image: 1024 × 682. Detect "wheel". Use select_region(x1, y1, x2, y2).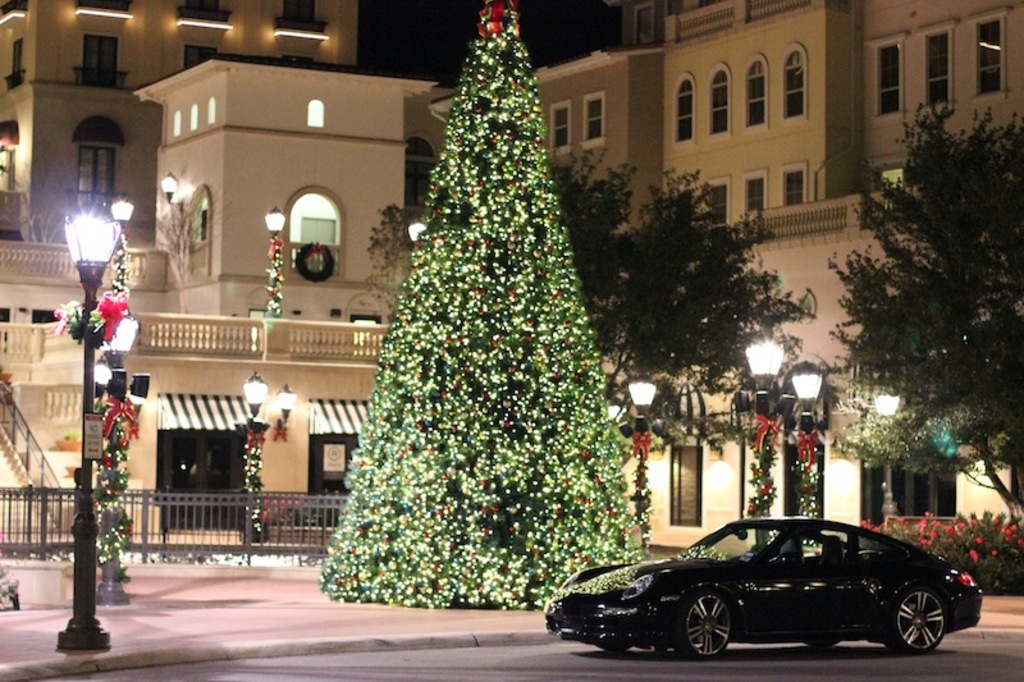
select_region(805, 640, 842, 653).
